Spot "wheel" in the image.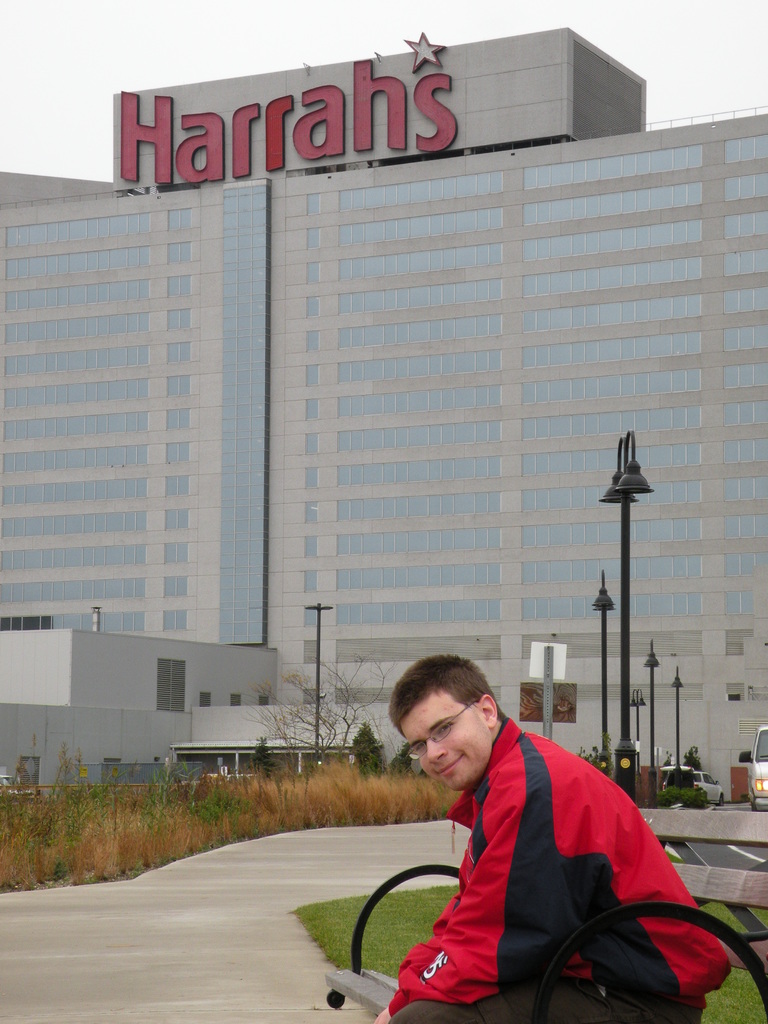
"wheel" found at <box>716,794,724,808</box>.
